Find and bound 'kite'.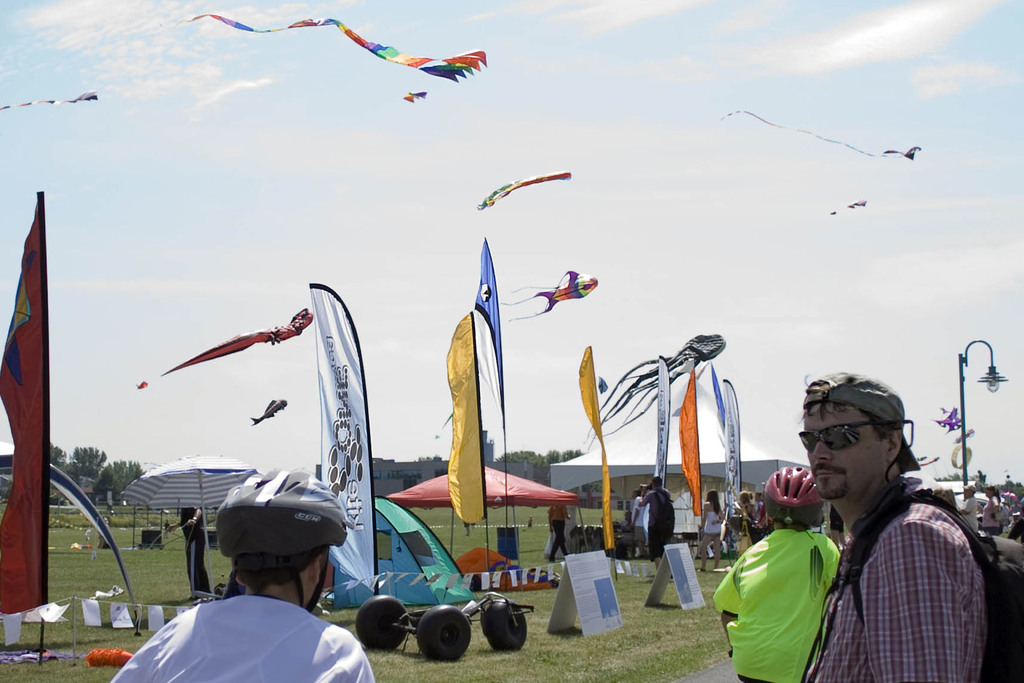
Bound: 718,105,924,163.
